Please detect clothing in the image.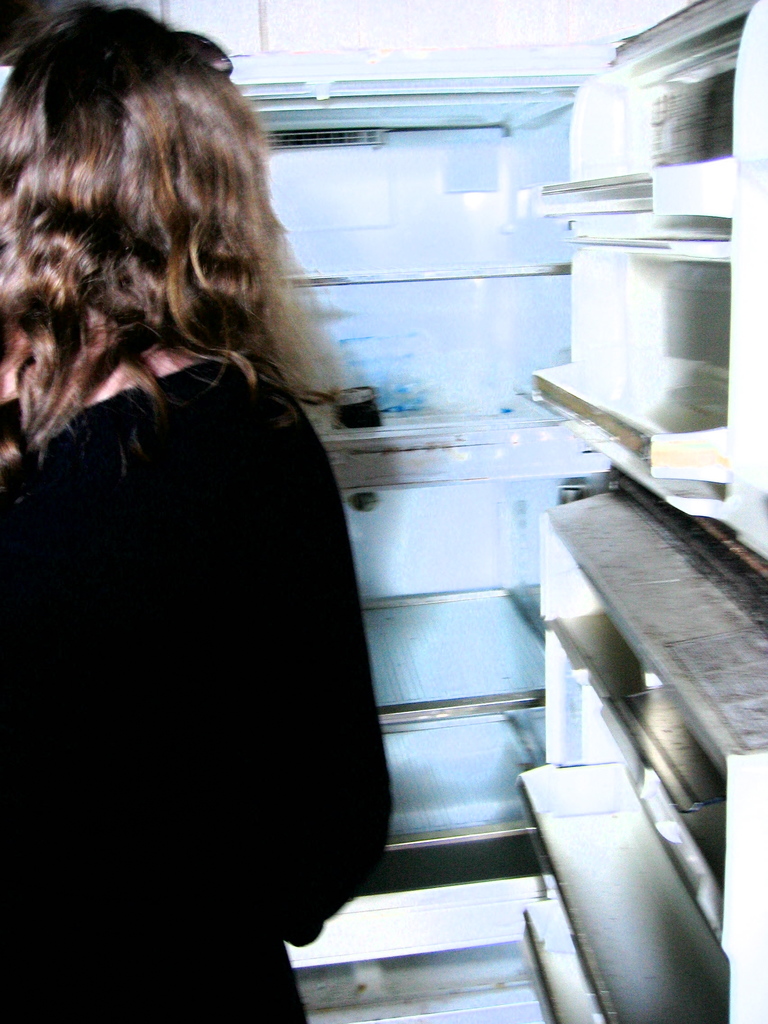
crop(0, 355, 399, 1023).
